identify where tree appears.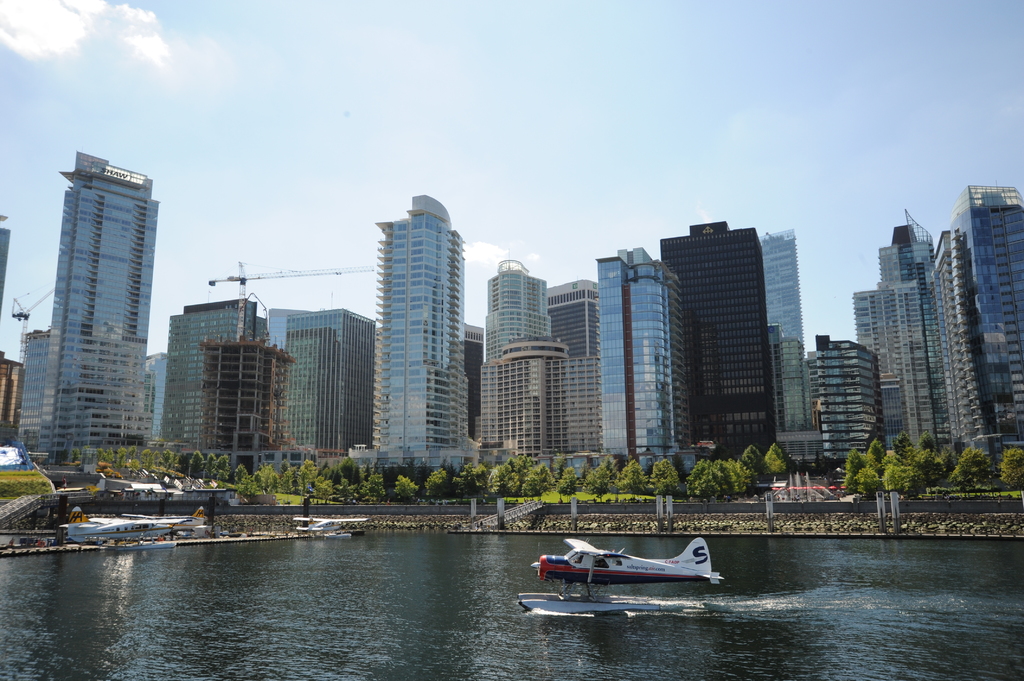
Appears at pyautogui.locateOnScreen(764, 443, 802, 483).
